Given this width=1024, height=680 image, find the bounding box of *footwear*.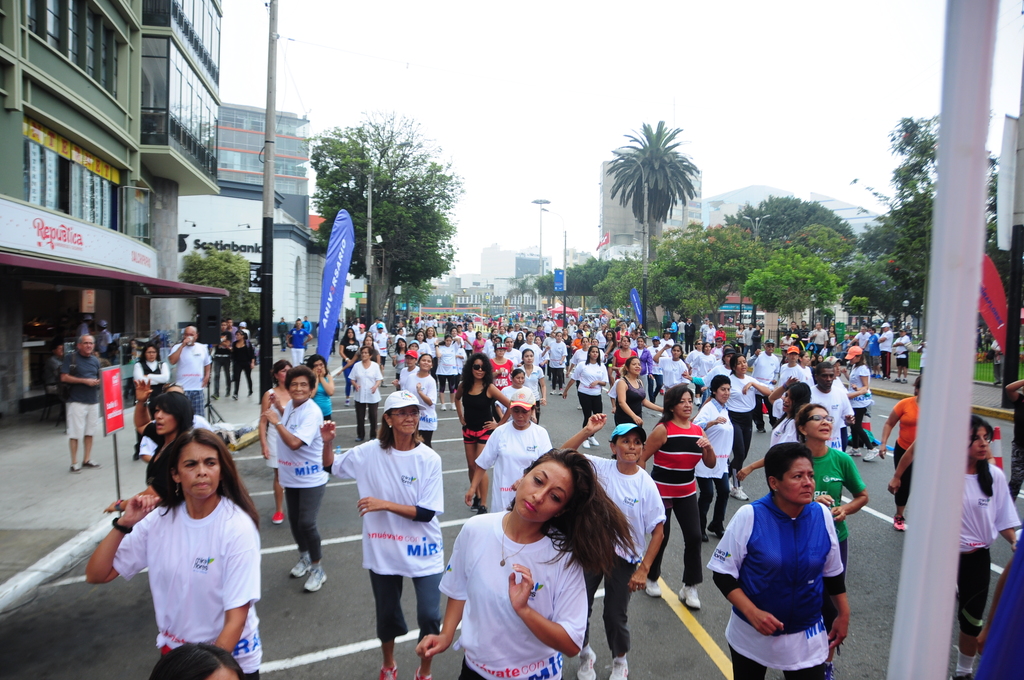
[left=292, top=555, right=314, bottom=581].
